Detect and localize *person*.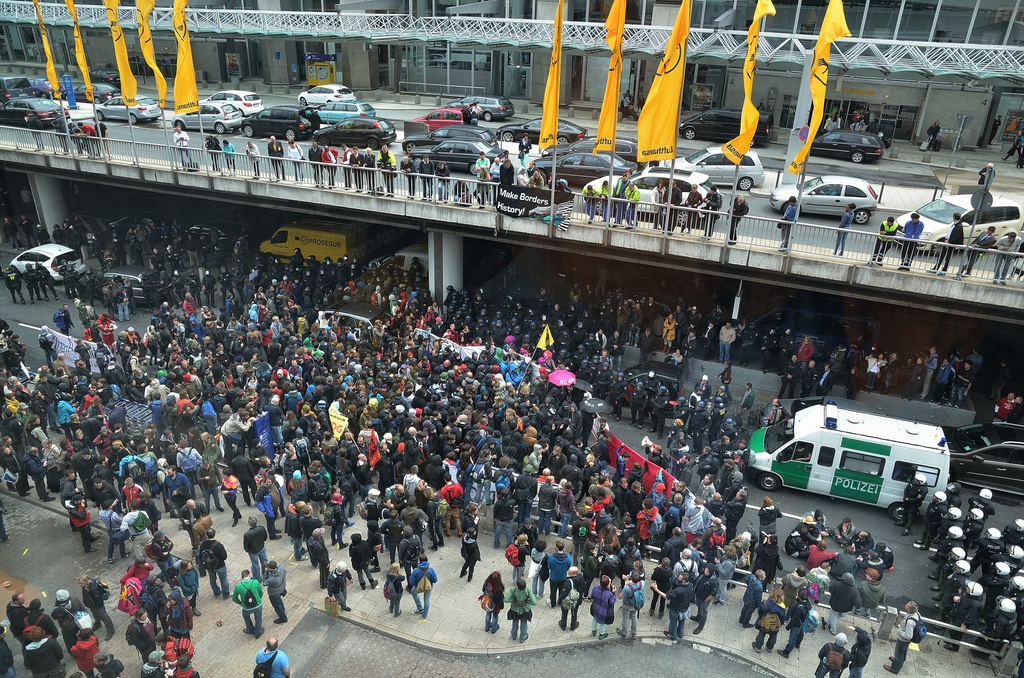
Localized at (x1=995, y1=230, x2=1022, y2=288).
